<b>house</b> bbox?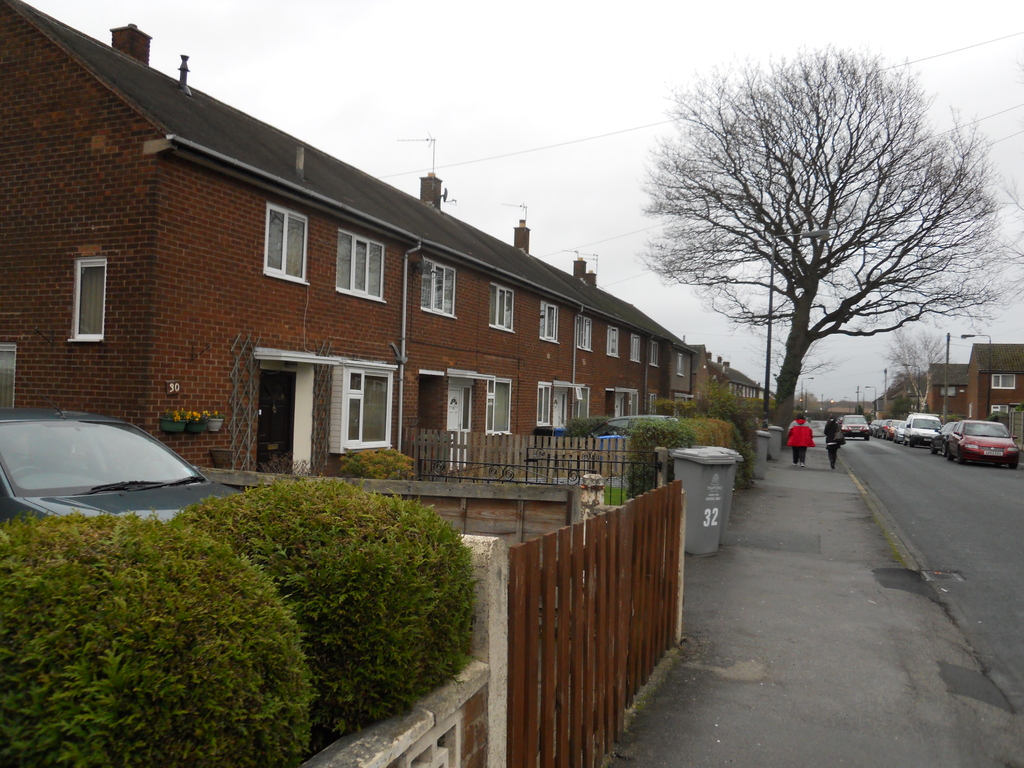
(0, 0, 694, 477)
